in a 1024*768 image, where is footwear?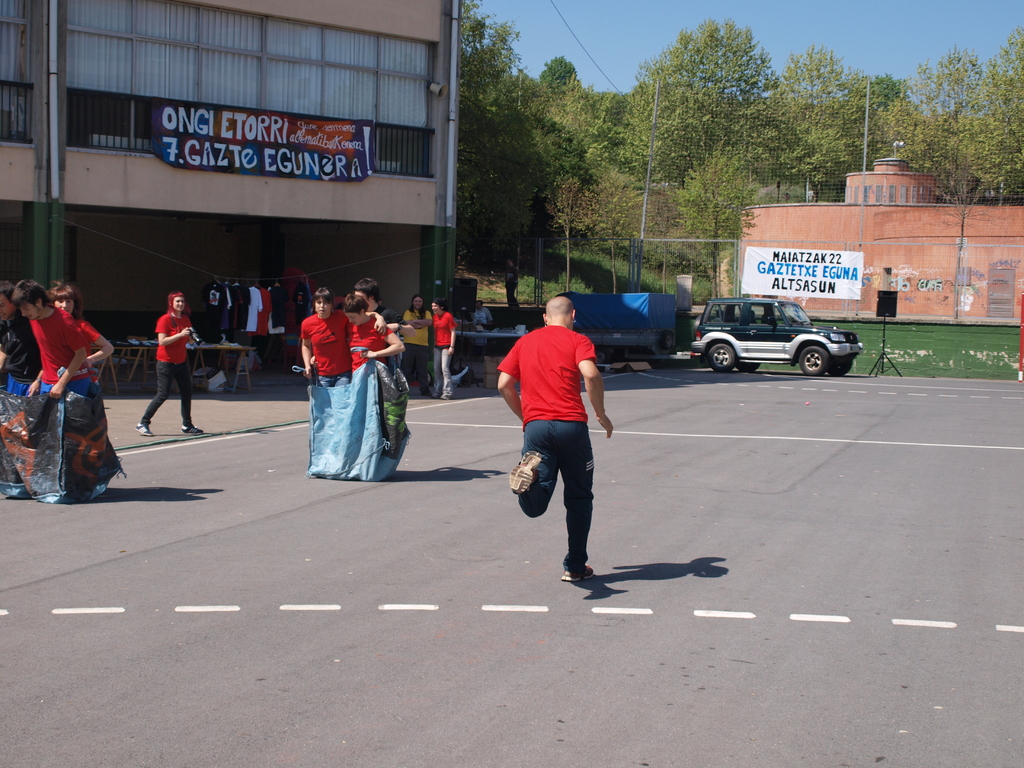
select_region(423, 389, 429, 399).
